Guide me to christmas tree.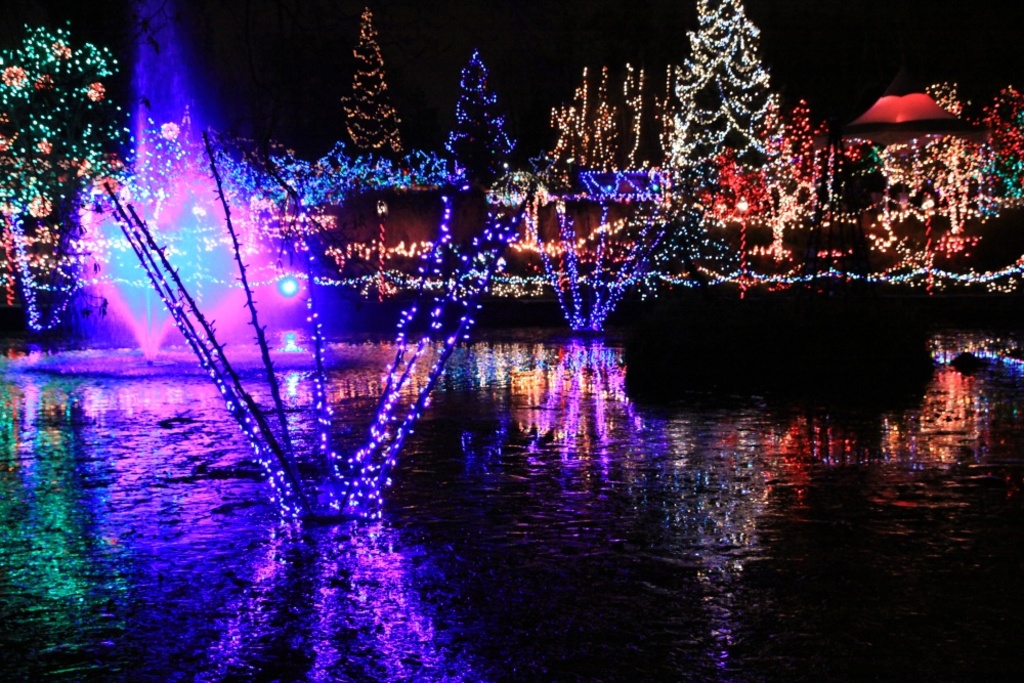
Guidance: pyautogui.locateOnScreen(331, 3, 401, 158).
